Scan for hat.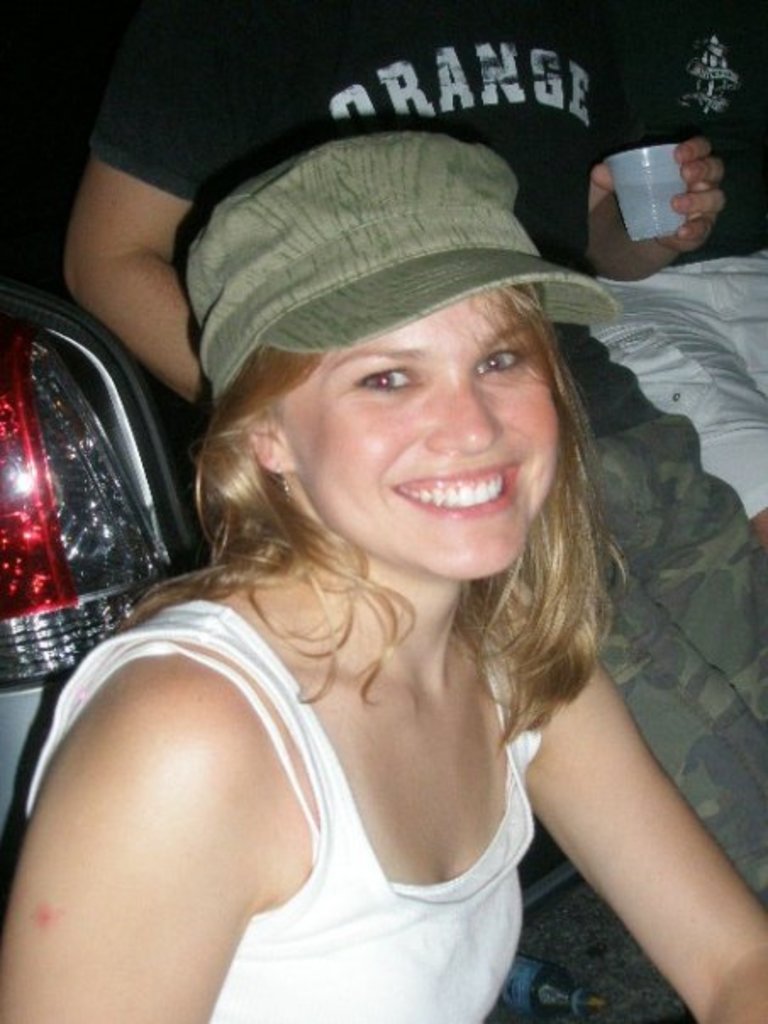
Scan result: [x1=185, y1=129, x2=626, y2=403].
